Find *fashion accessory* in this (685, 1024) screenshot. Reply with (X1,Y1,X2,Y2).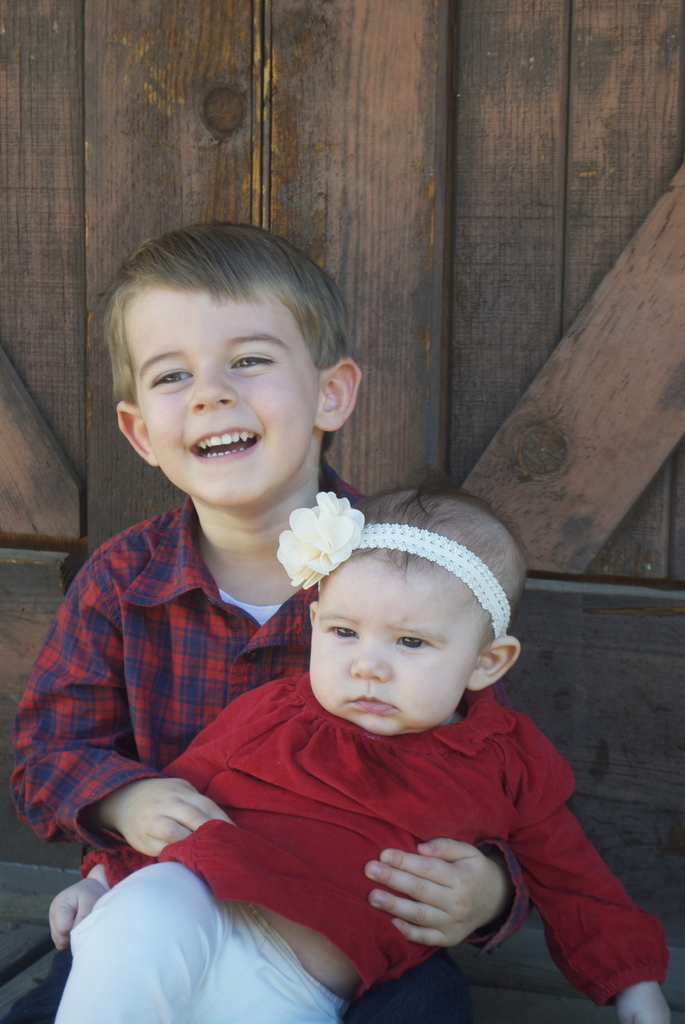
(269,490,512,644).
